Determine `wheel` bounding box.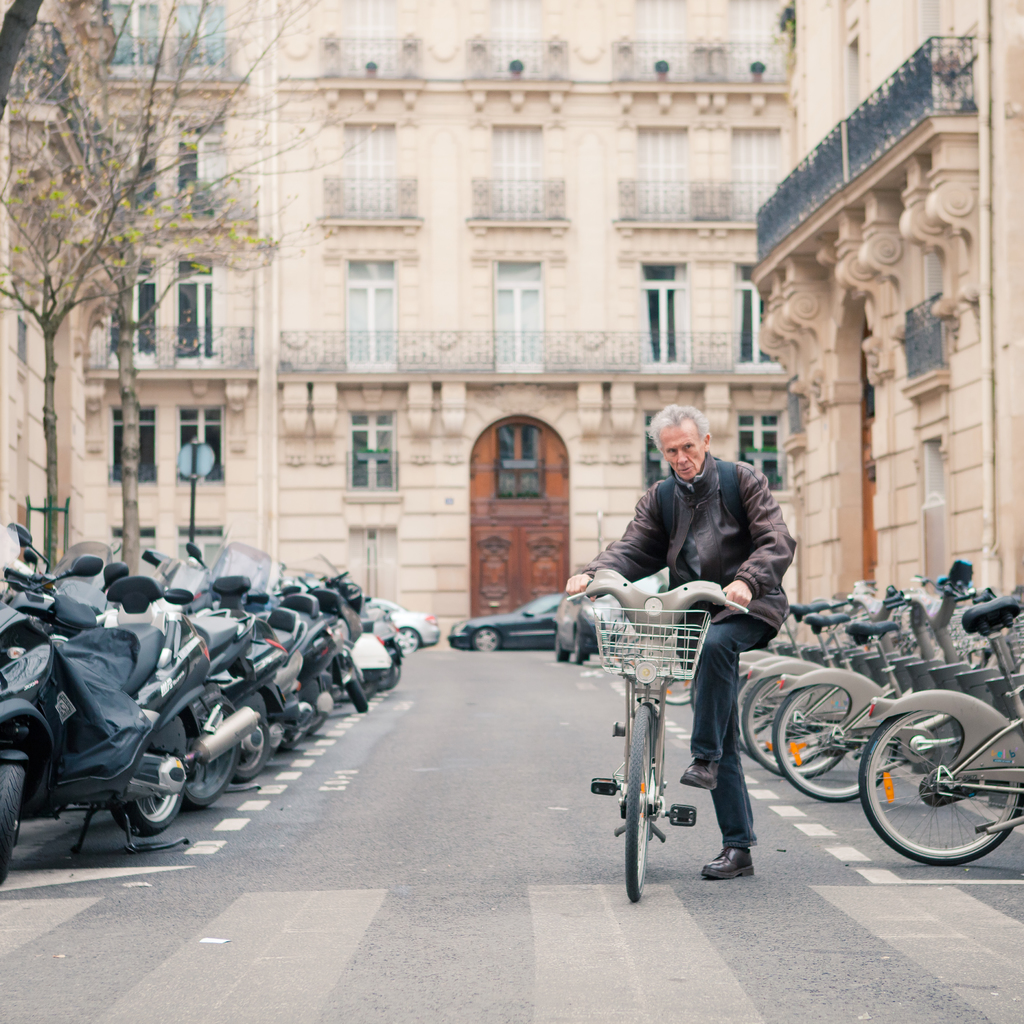
Determined: <bbox>473, 628, 497, 648</bbox>.
